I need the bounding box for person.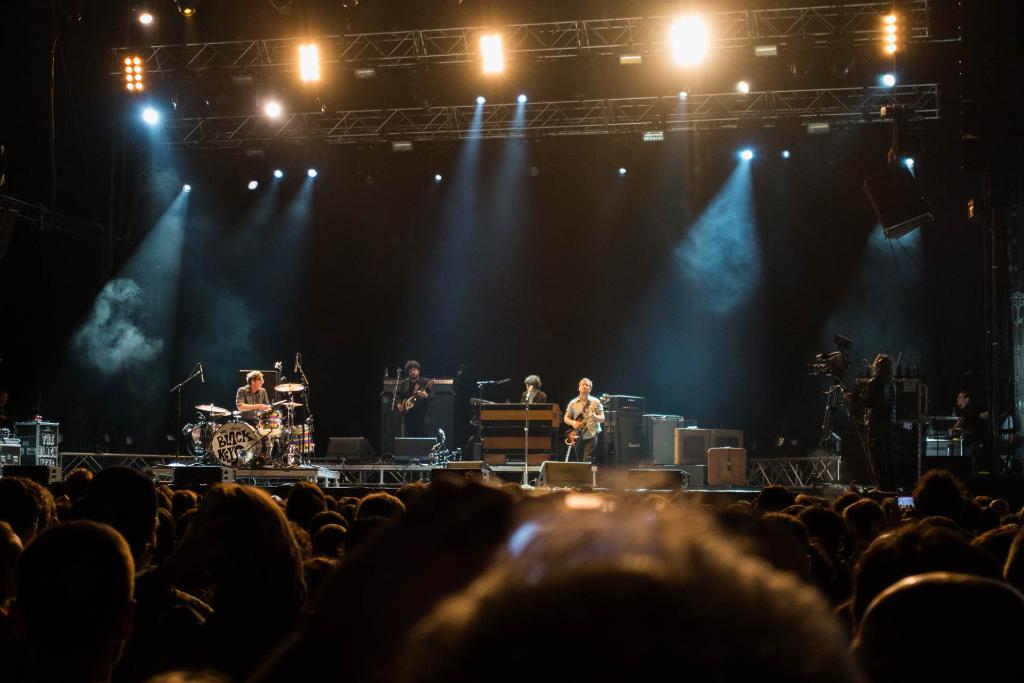
Here it is: left=397, top=356, right=435, bottom=434.
